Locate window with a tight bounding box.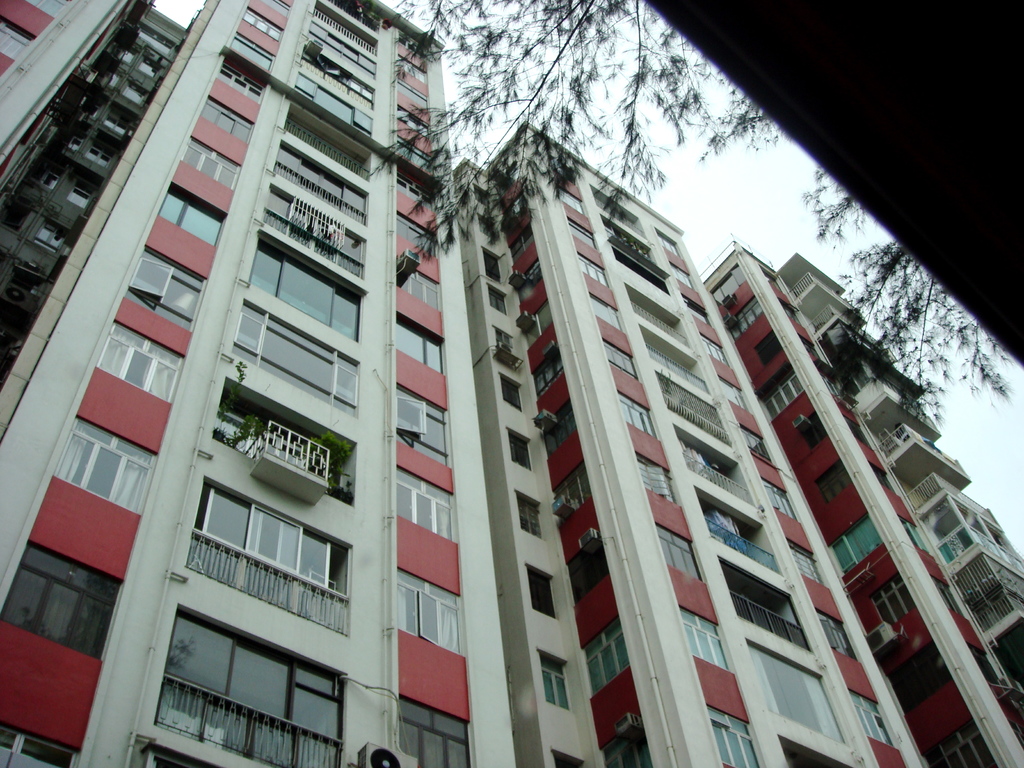
{"x1": 535, "y1": 650, "x2": 578, "y2": 710}.
